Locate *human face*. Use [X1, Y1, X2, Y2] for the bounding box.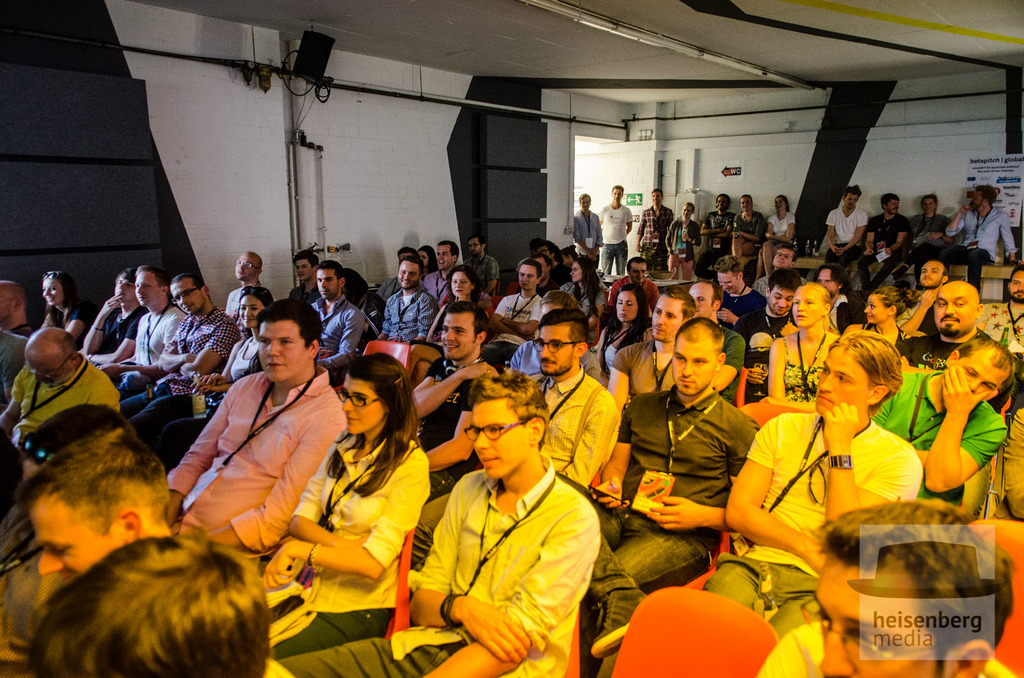
[259, 317, 312, 380].
